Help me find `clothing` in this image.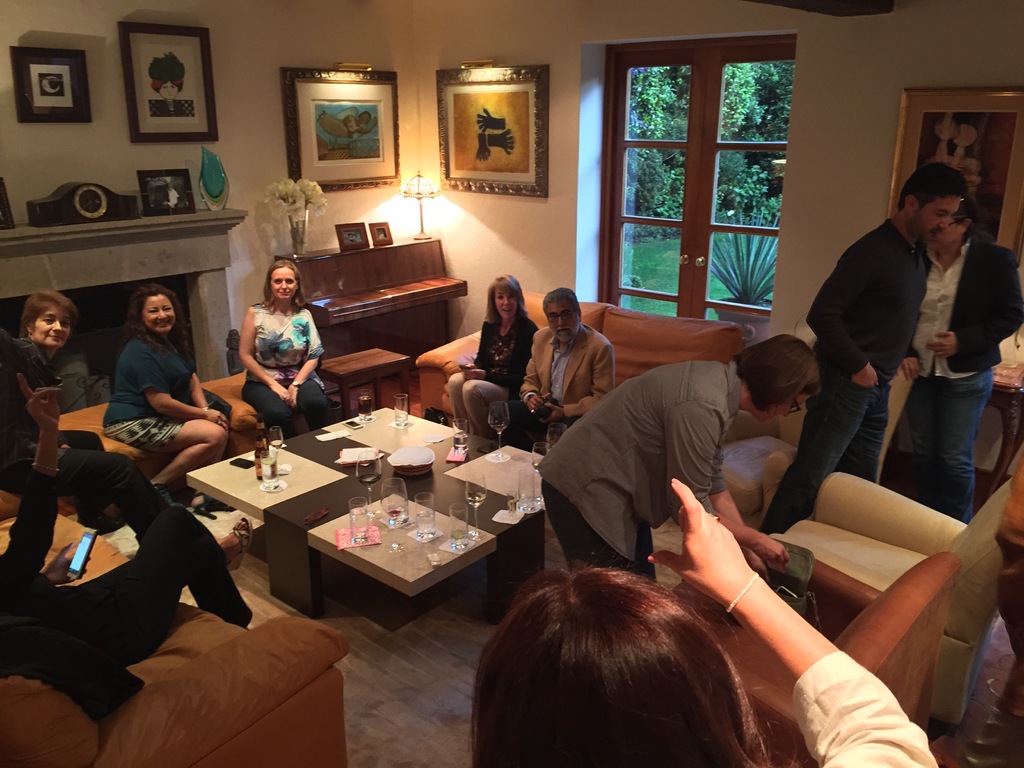
Found it: box(908, 230, 1023, 523).
